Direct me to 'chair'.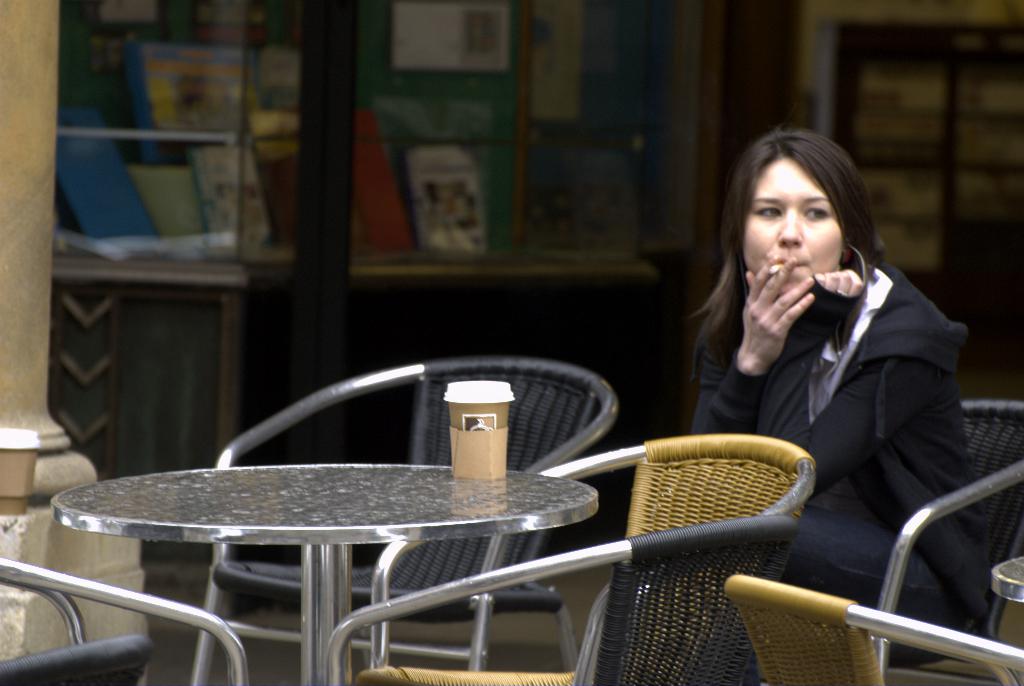
Direction: 353 435 816 685.
